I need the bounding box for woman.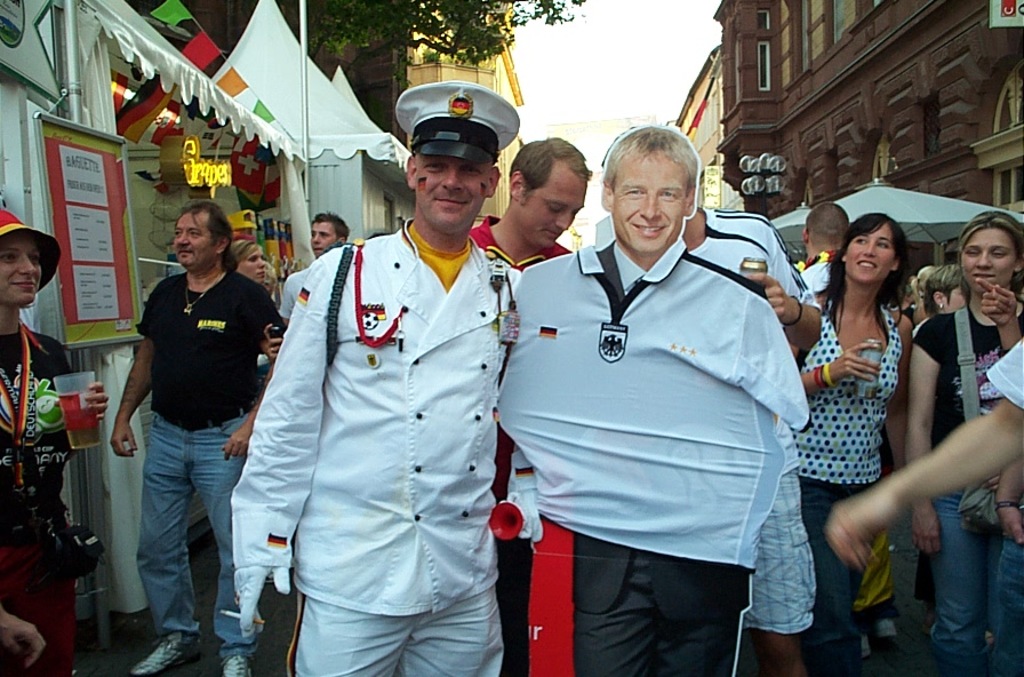
Here it is: pyautogui.locateOnScreen(778, 209, 921, 676).
